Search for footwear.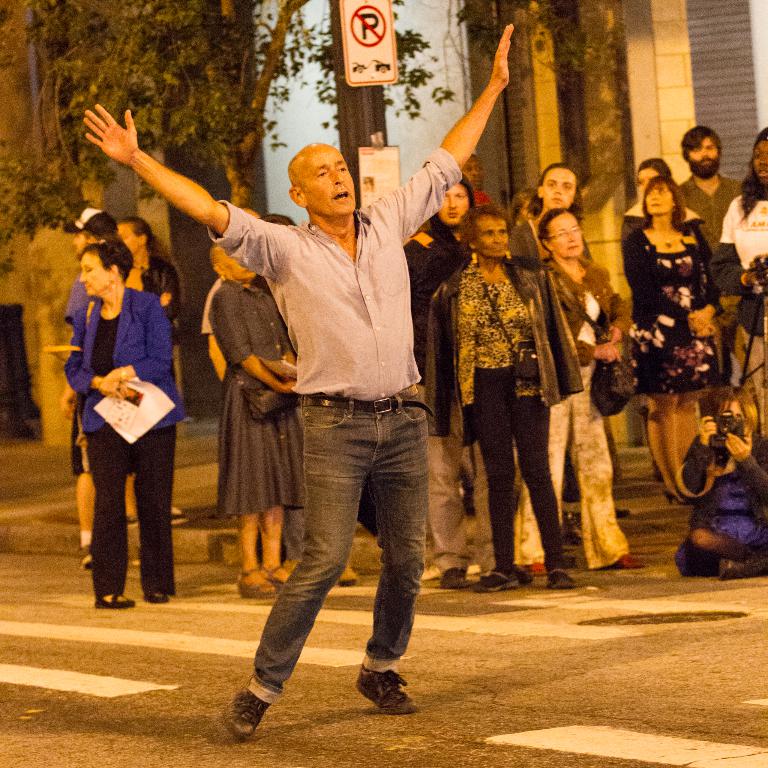
Found at select_region(336, 563, 360, 588).
